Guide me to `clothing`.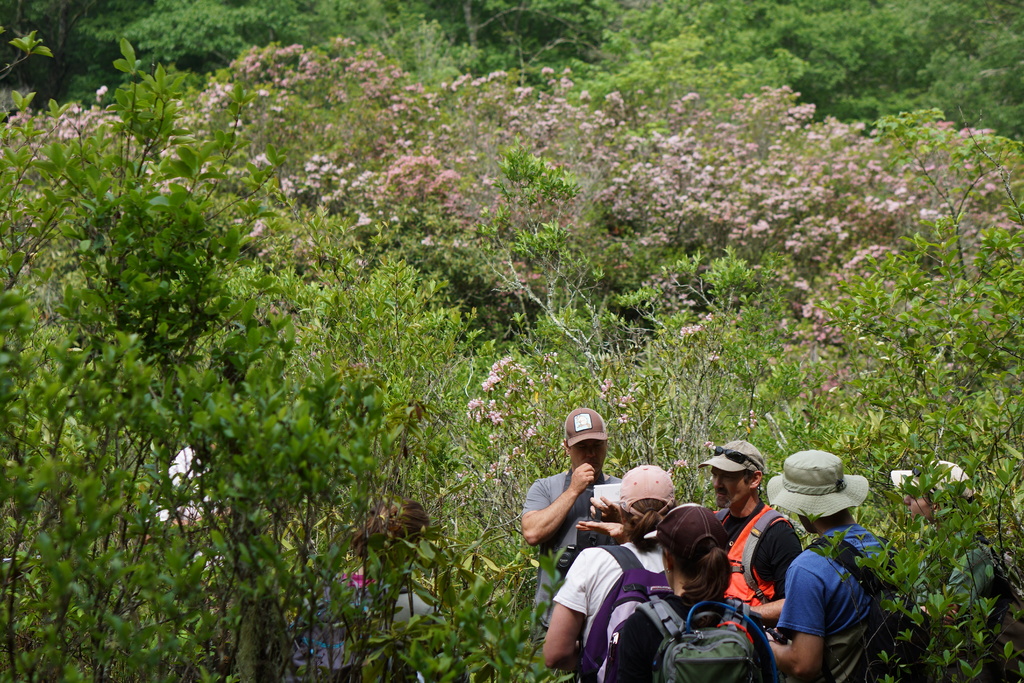
Guidance: 524:468:621:629.
